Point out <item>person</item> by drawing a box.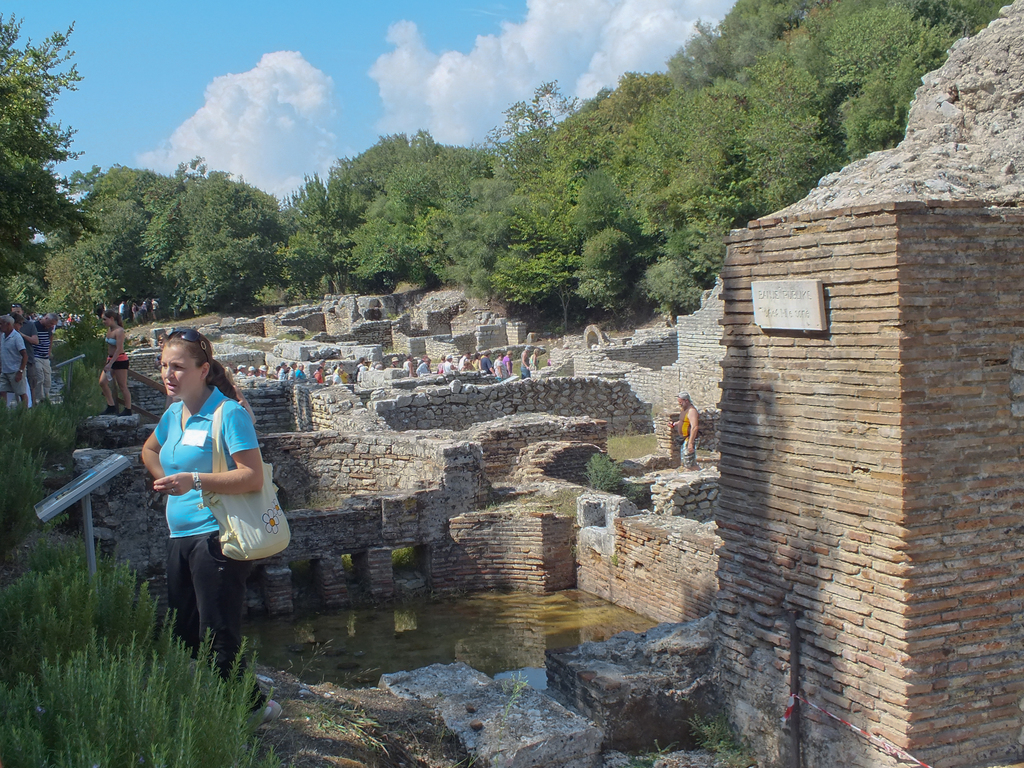
pyautogui.locateOnScreen(419, 359, 436, 376).
